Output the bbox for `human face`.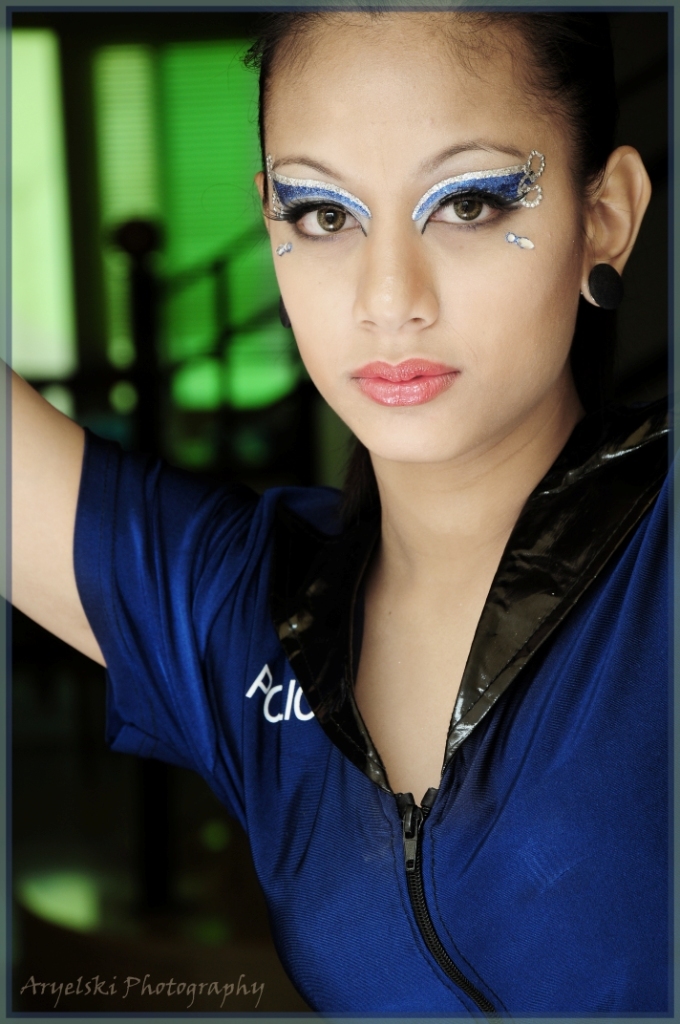
bbox=(261, 9, 586, 463).
